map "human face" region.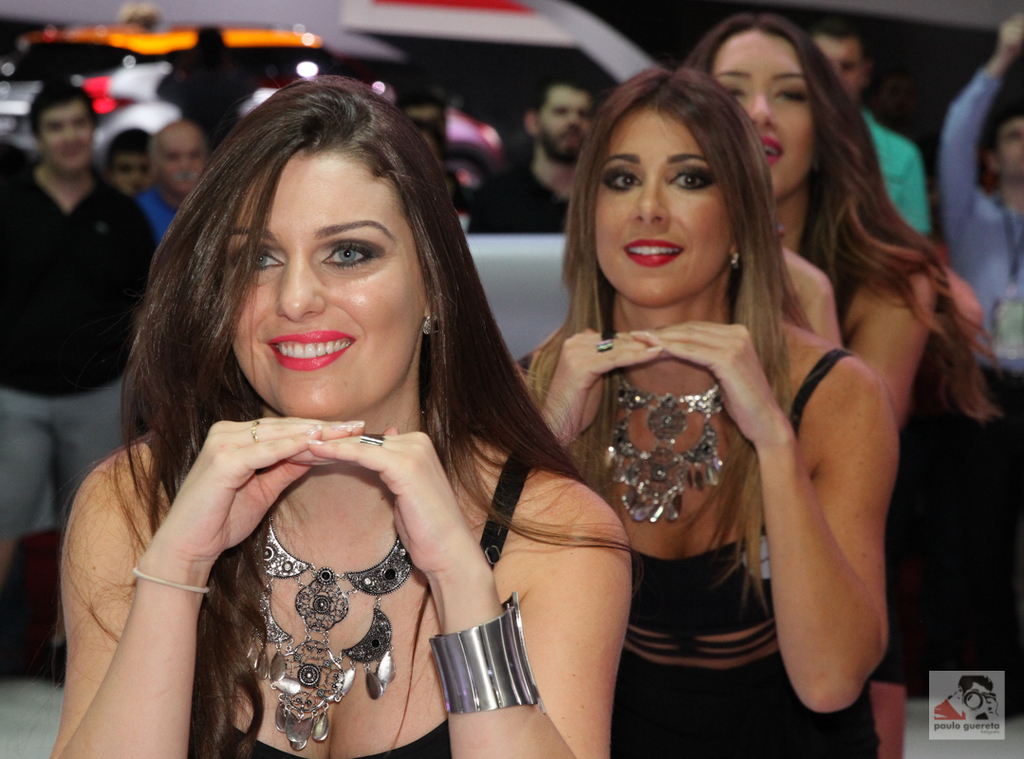
Mapped to {"left": 39, "top": 101, "right": 92, "bottom": 176}.
